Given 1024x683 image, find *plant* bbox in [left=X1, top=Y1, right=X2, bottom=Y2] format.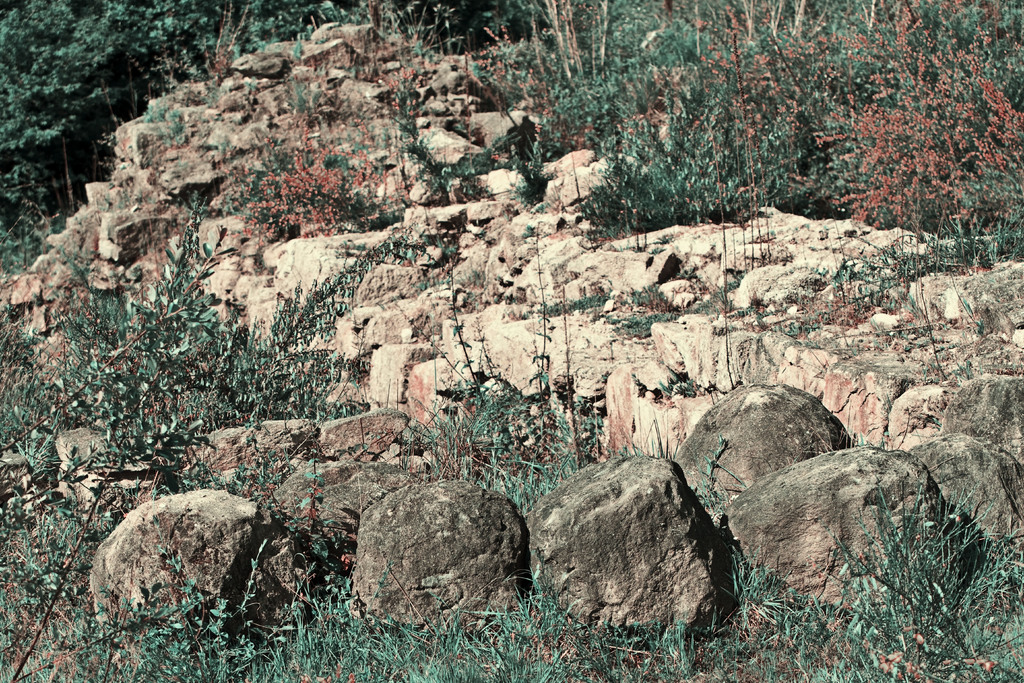
[left=198, top=83, right=216, bottom=110].
